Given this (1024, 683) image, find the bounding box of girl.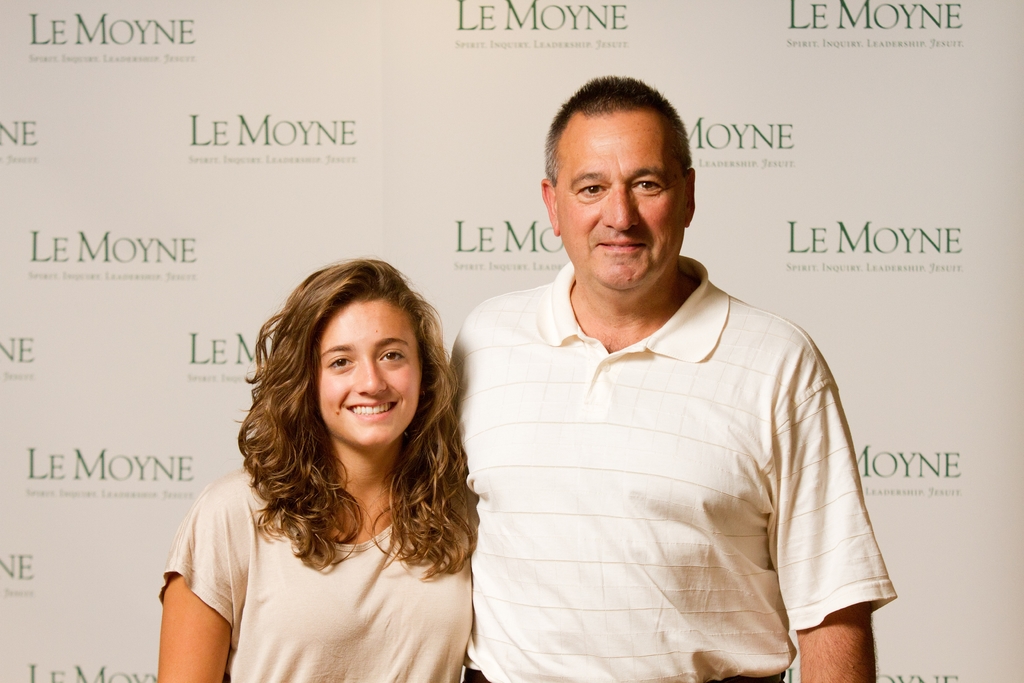
(left=158, top=260, right=474, bottom=682).
